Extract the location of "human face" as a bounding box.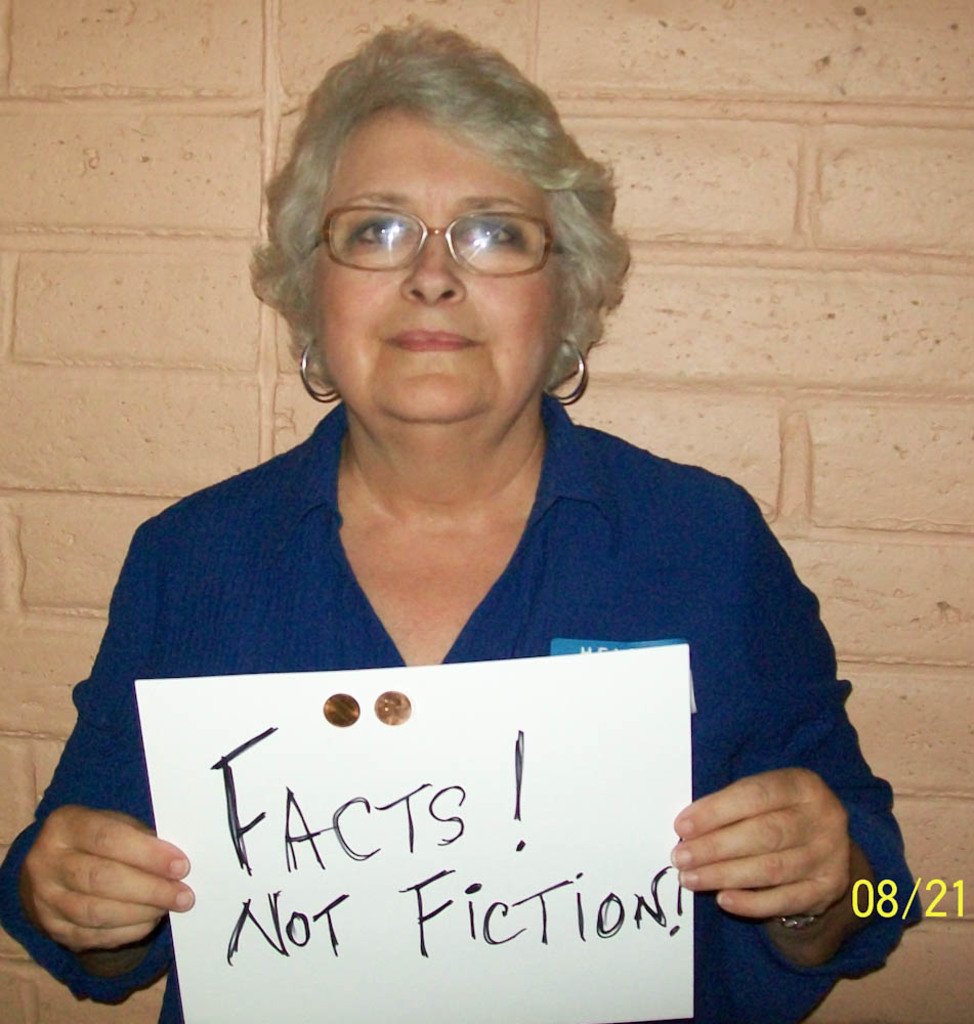
x1=303 y1=93 x2=560 y2=430.
